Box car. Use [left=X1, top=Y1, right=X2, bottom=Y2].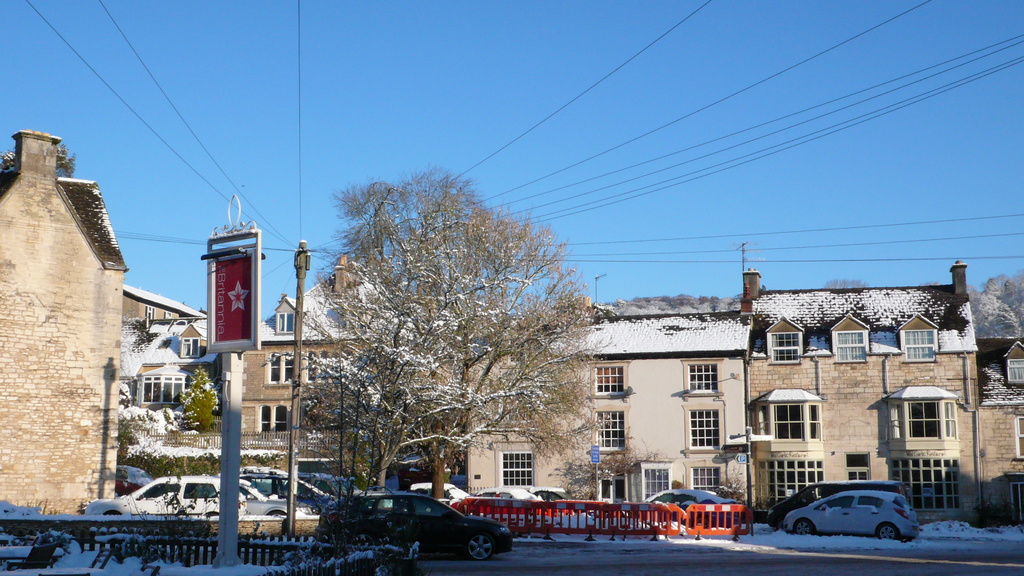
[left=783, top=493, right=917, bottom=544].
